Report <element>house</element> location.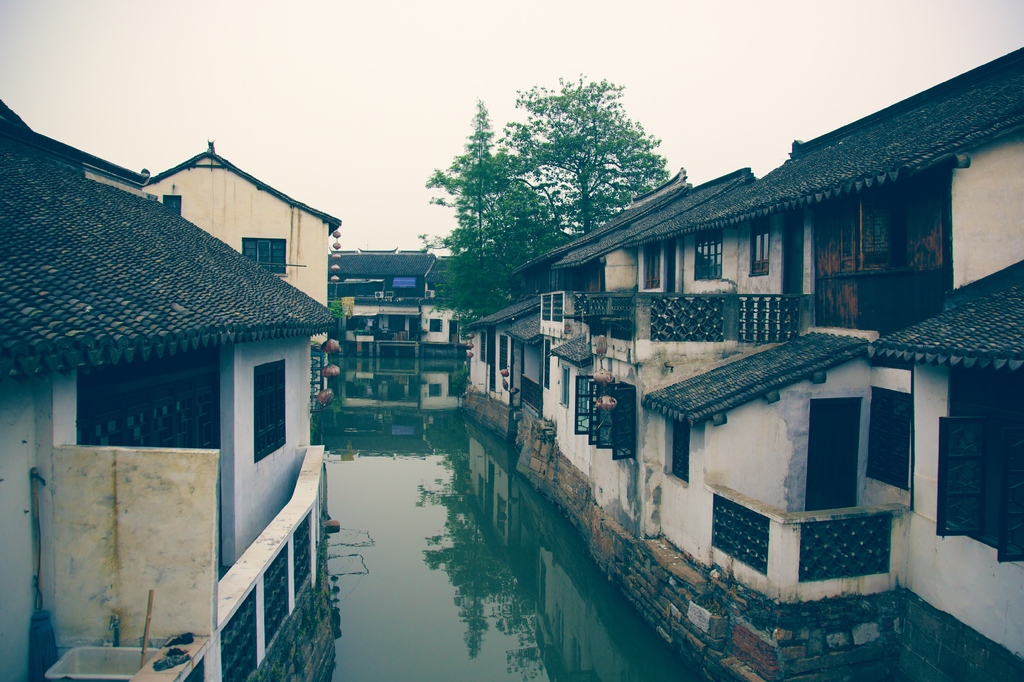
Report: <bbox>475, 58, 987, 627</bbox>.
